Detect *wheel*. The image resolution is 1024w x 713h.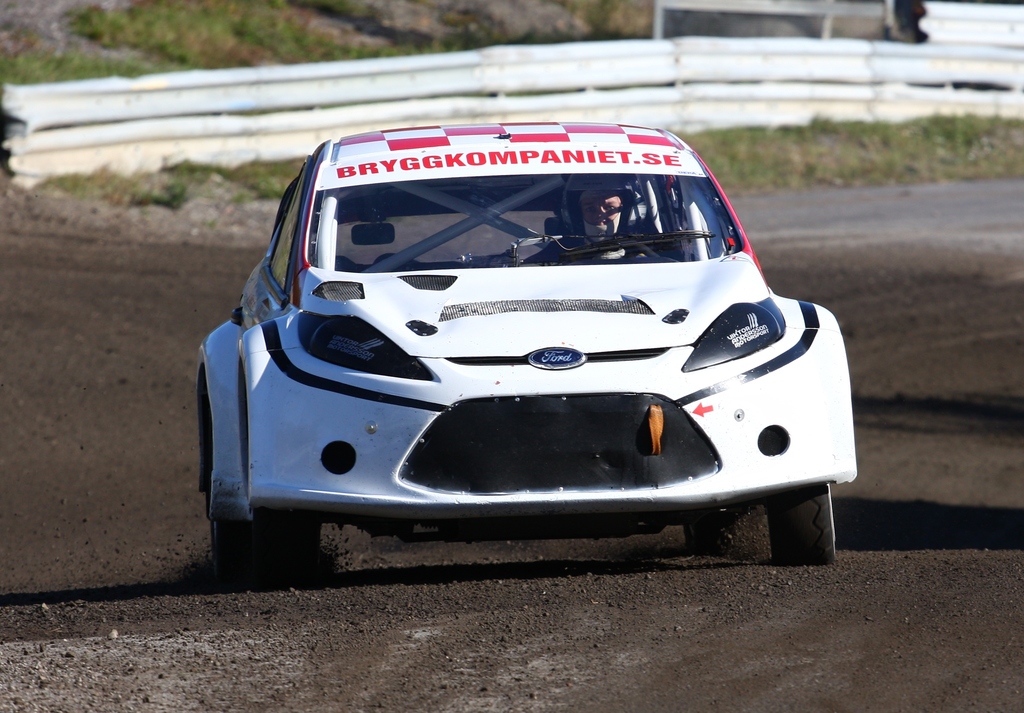
box=[676, 501, 762, 557].
